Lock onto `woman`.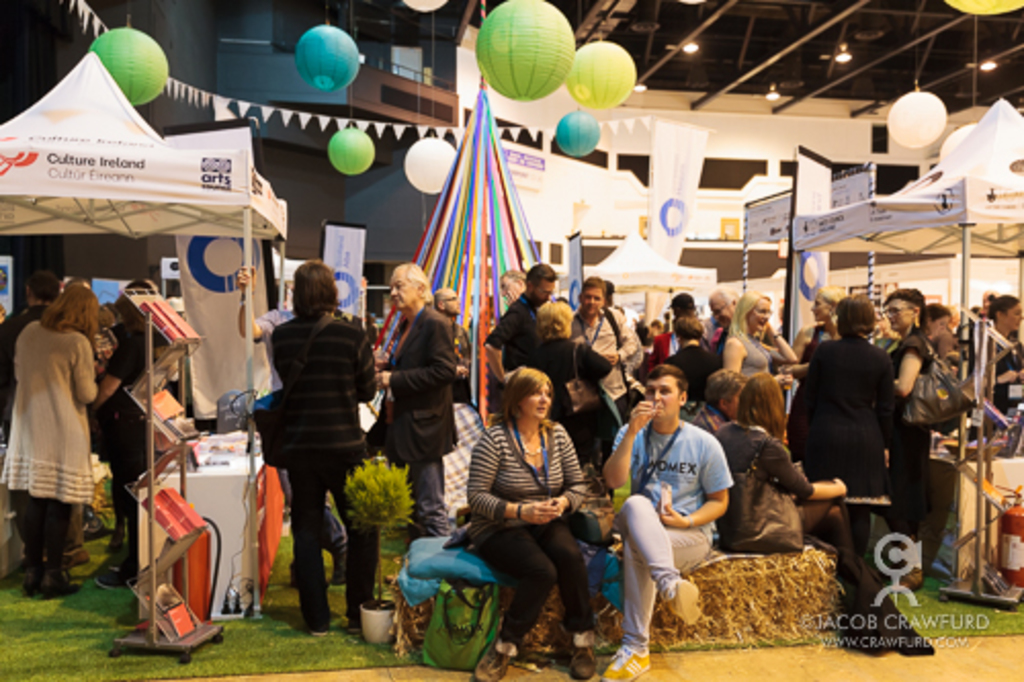
Locked: [514,299,612,483].
